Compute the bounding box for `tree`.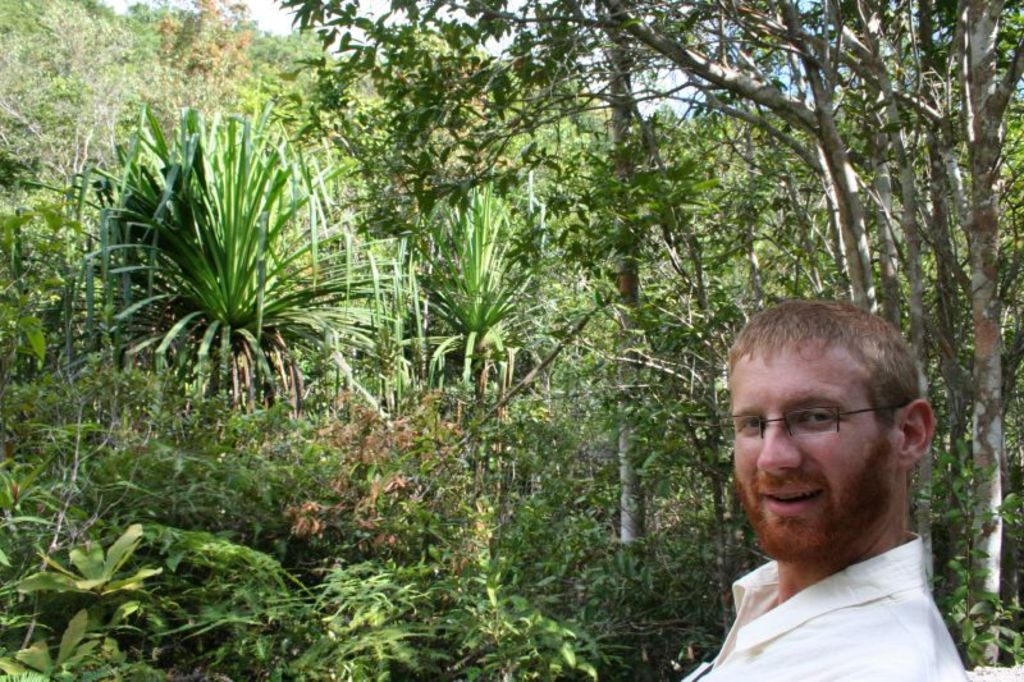
275 0 1023 672.
